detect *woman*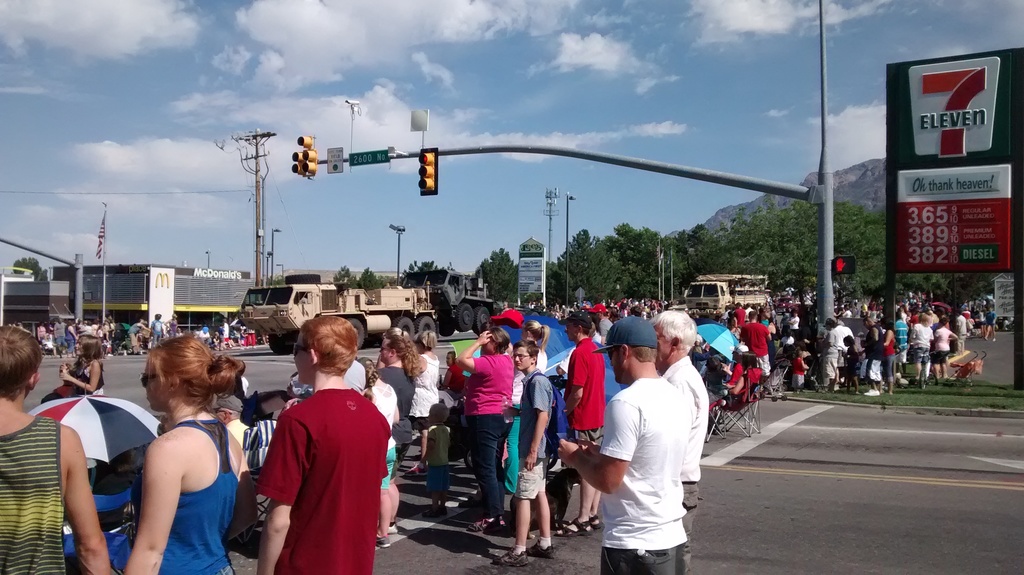
crop(413, 329, 437, 477)
